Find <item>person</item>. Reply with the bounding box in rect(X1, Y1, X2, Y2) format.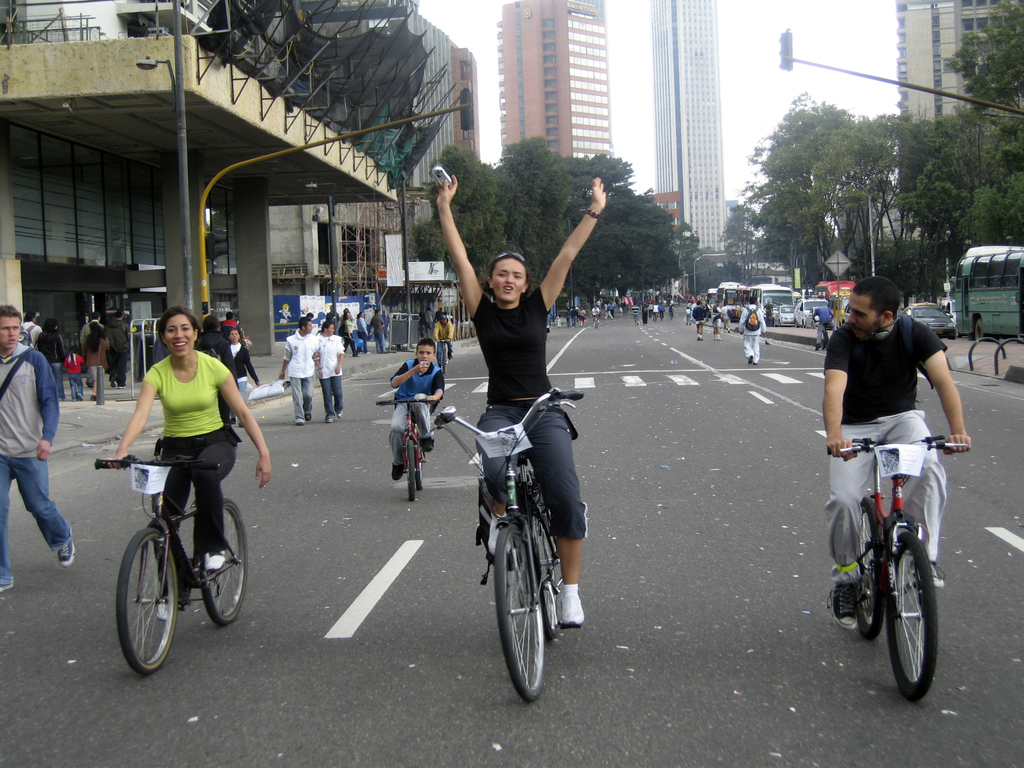
rect(817, 274, 972, 630).
